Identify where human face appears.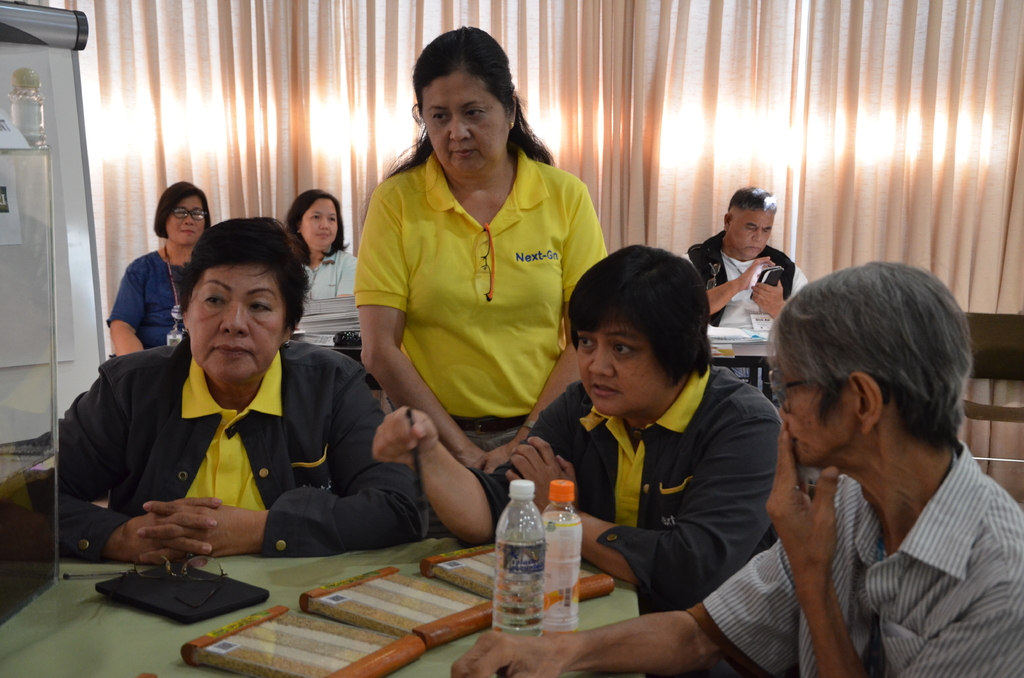
Appears at (left=777, top=359, right=856, bottom=469).
